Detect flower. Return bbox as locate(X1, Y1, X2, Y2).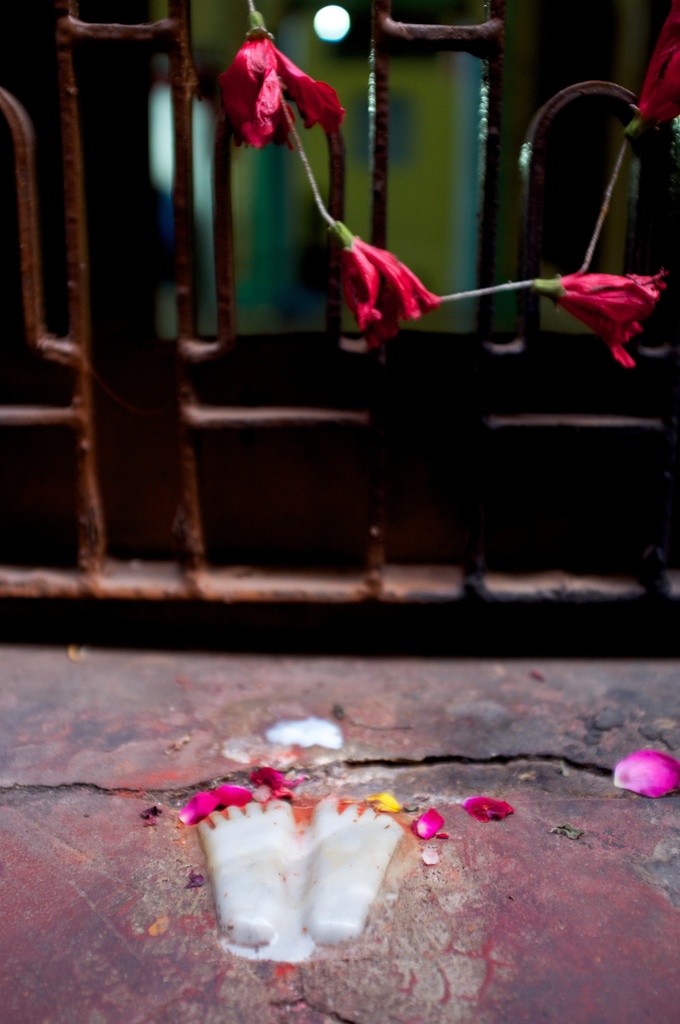
locate(623, 1, 679, 140).
